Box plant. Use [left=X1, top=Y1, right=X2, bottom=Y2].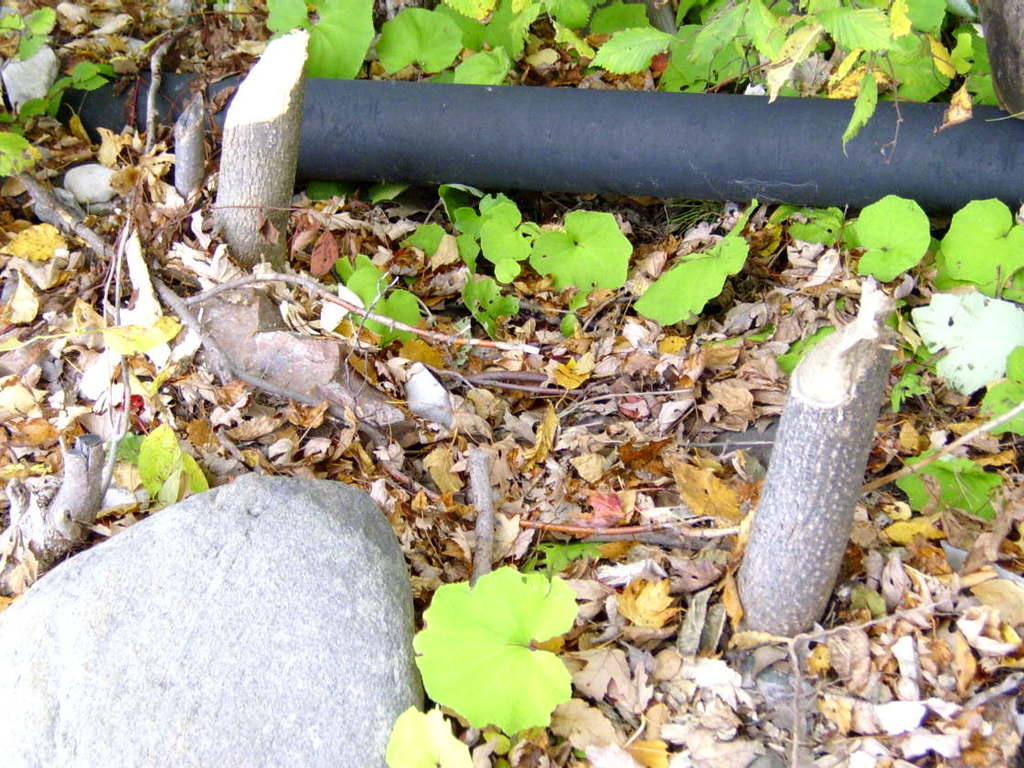
[left=384, top=536, right=608, bottom=748].
